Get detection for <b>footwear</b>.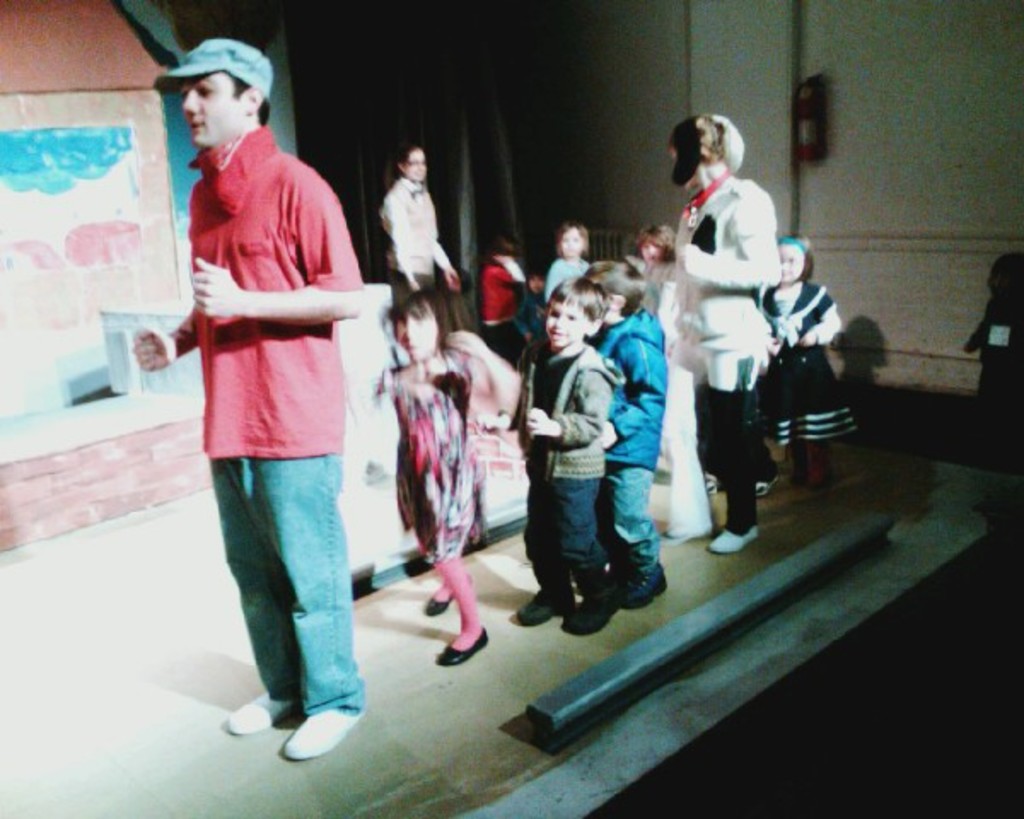
Detection: box(807, 445, 826, 488).
